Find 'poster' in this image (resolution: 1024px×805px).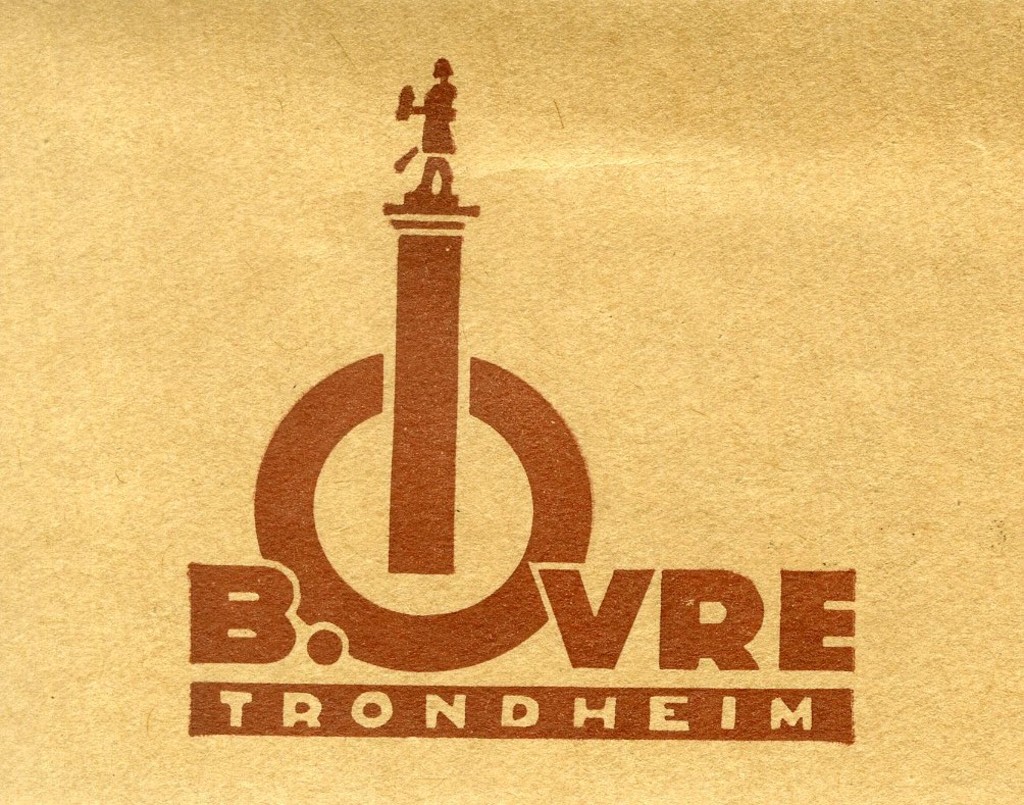
{"x1": 0, "y1": 0, "x2": 1023, "y2": 804}.
